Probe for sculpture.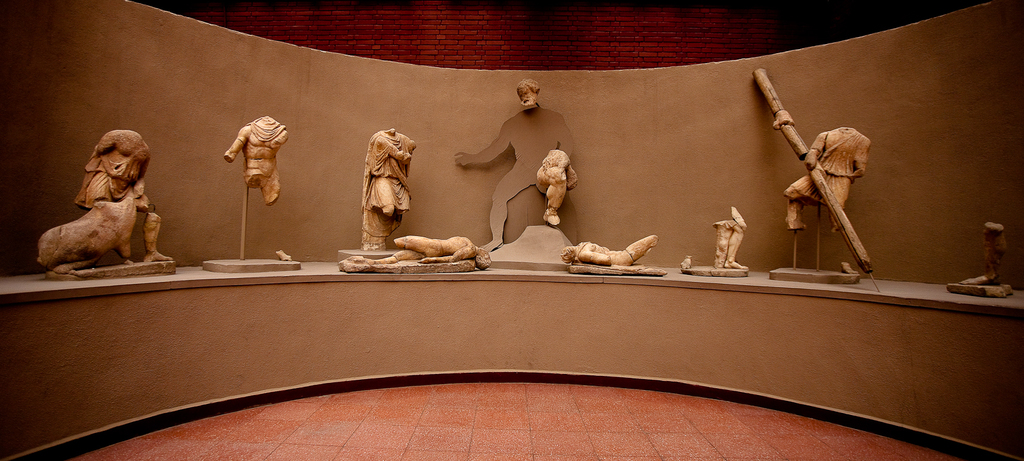
Probe result: (x1=29, y1=125, x2=167, y2=279).
